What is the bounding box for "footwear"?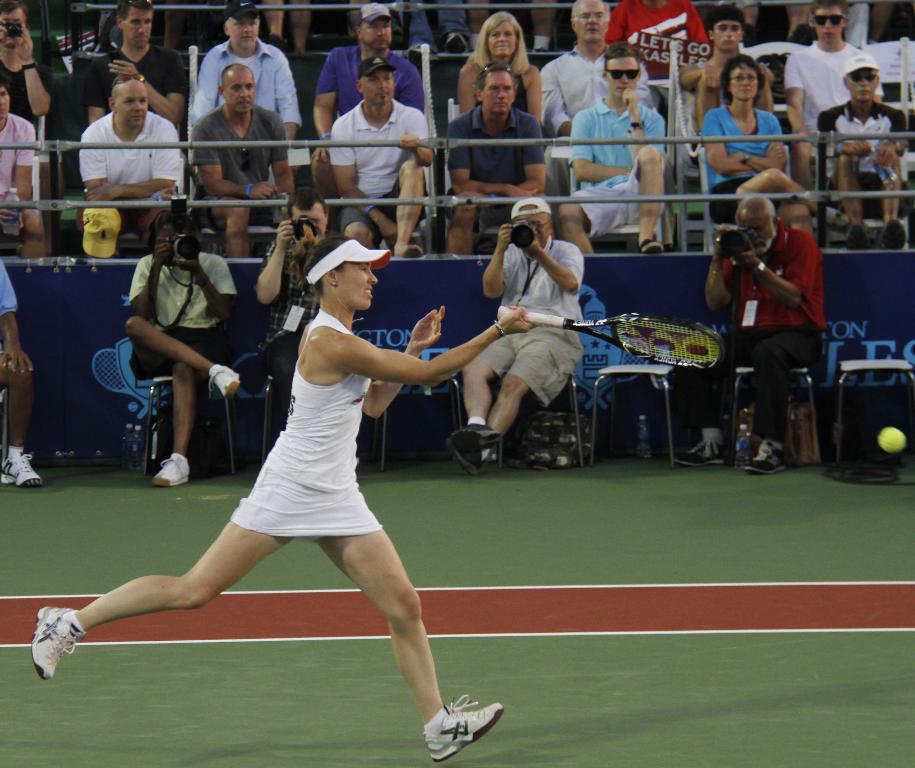
box(0, 450, 53, 491).
